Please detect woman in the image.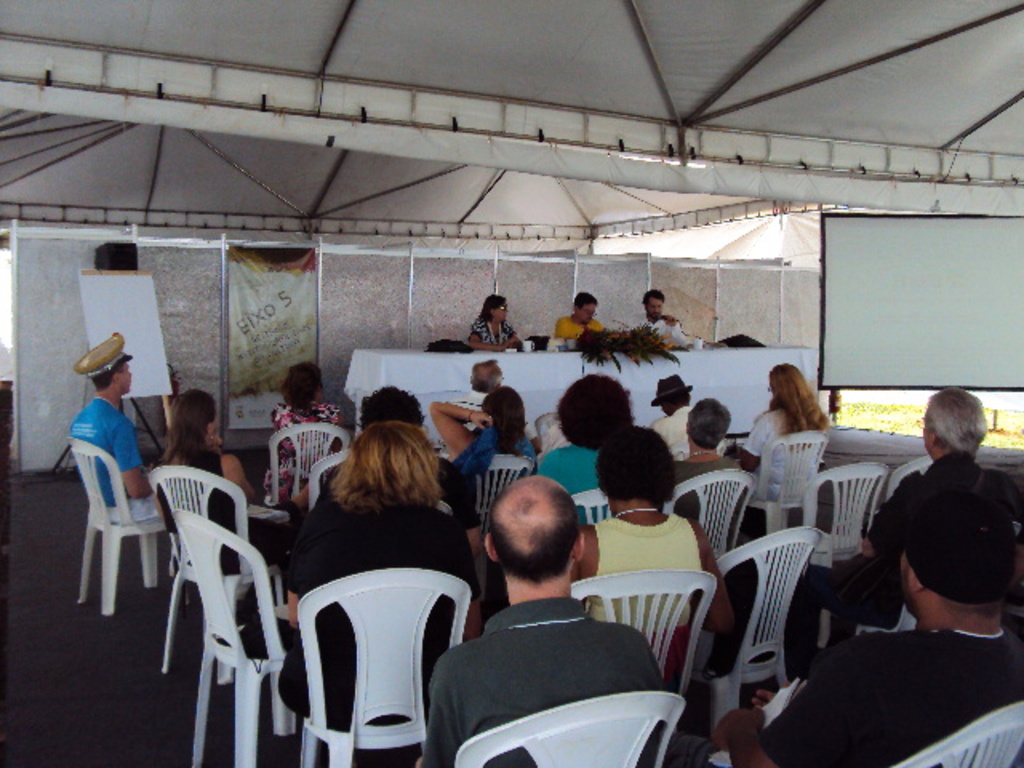
pyautogui.locateOnScreen(726, 355, 837, 509).
